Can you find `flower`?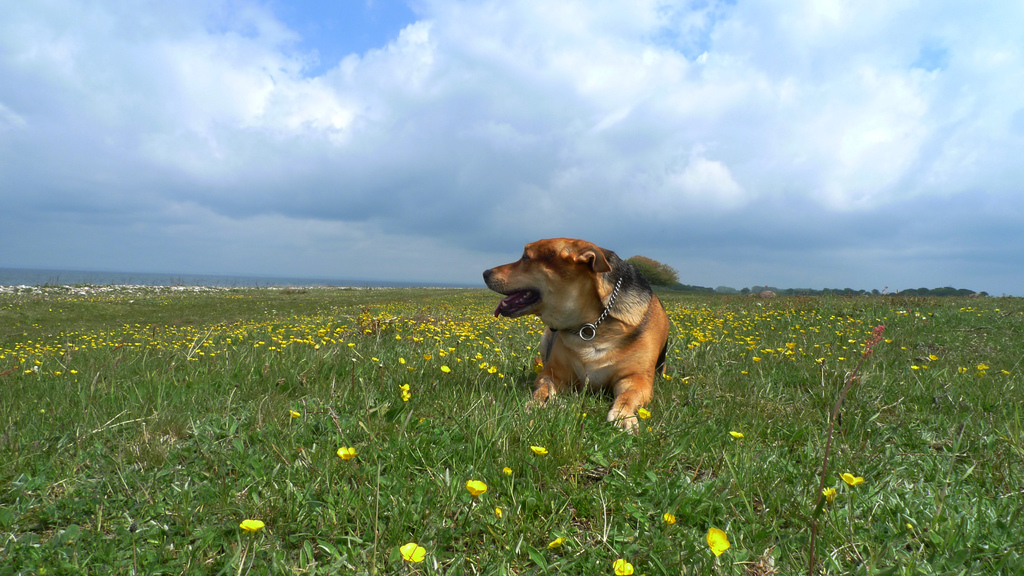
Yes, bounding box: x1=706, y1=527, x2=732, y2=556.
